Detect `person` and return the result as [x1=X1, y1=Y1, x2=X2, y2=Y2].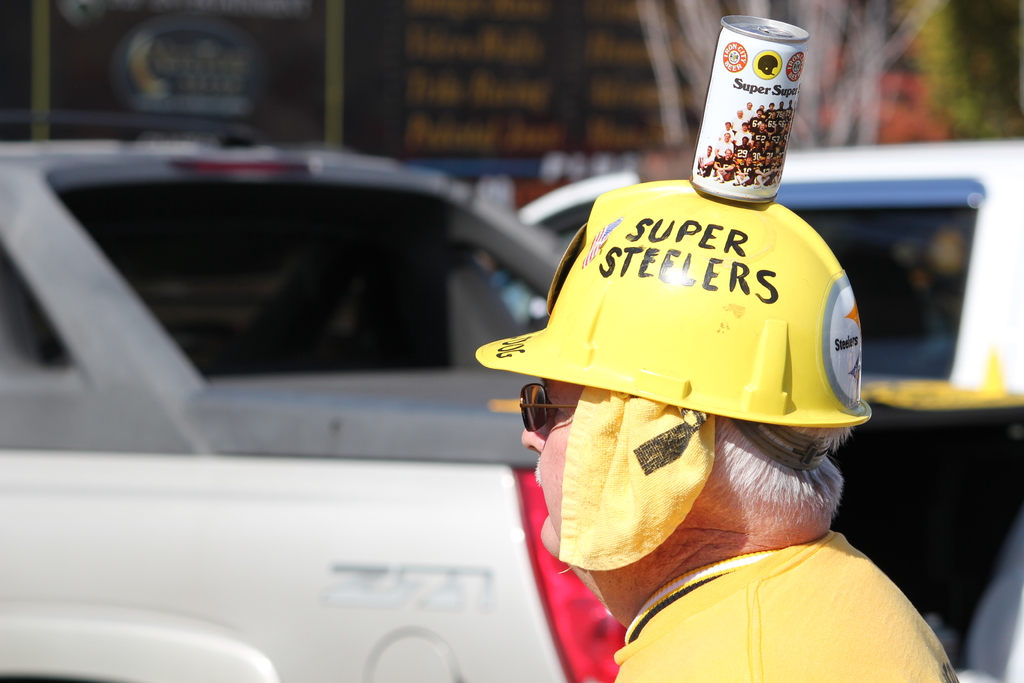
[x1=734, y1=122, x2=750, y2=144].
